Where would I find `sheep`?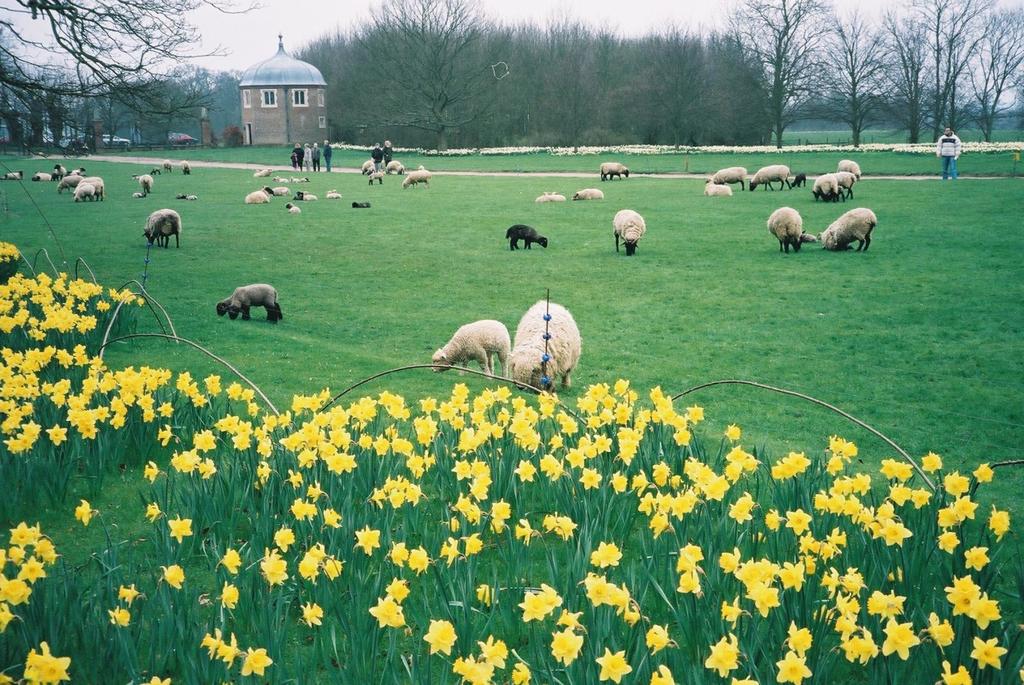
At pyautogui.locateOnScreen(543, 191, 563, 201).
